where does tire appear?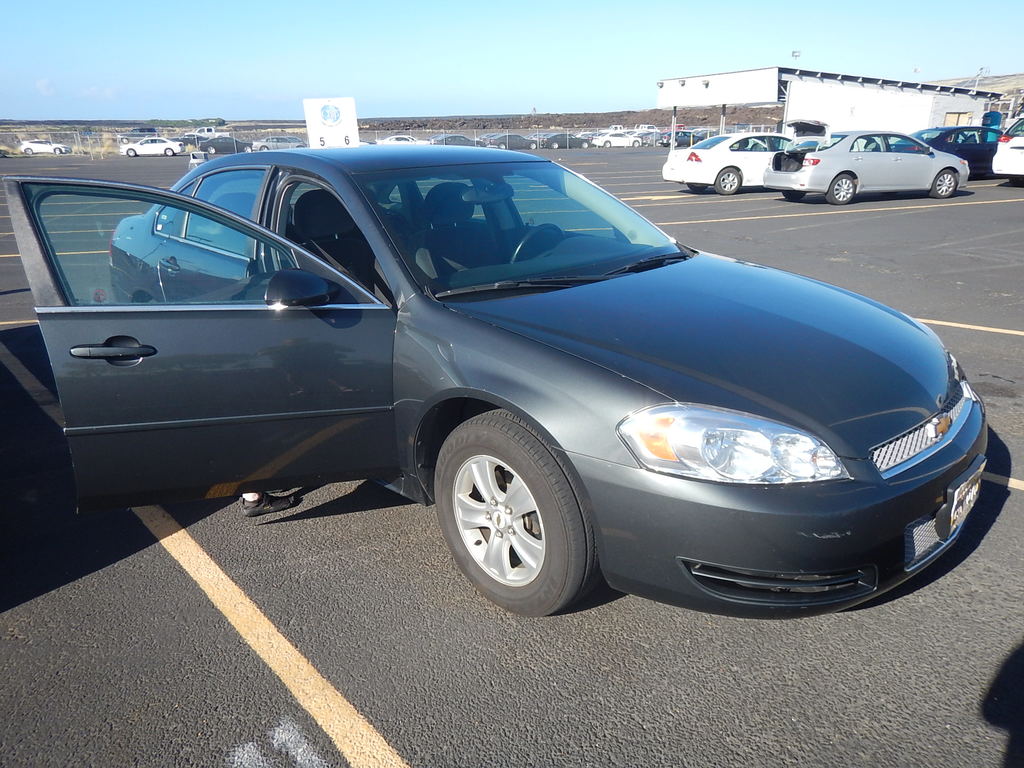
Appears at left=164, top=147, right=174, bottom=155.
